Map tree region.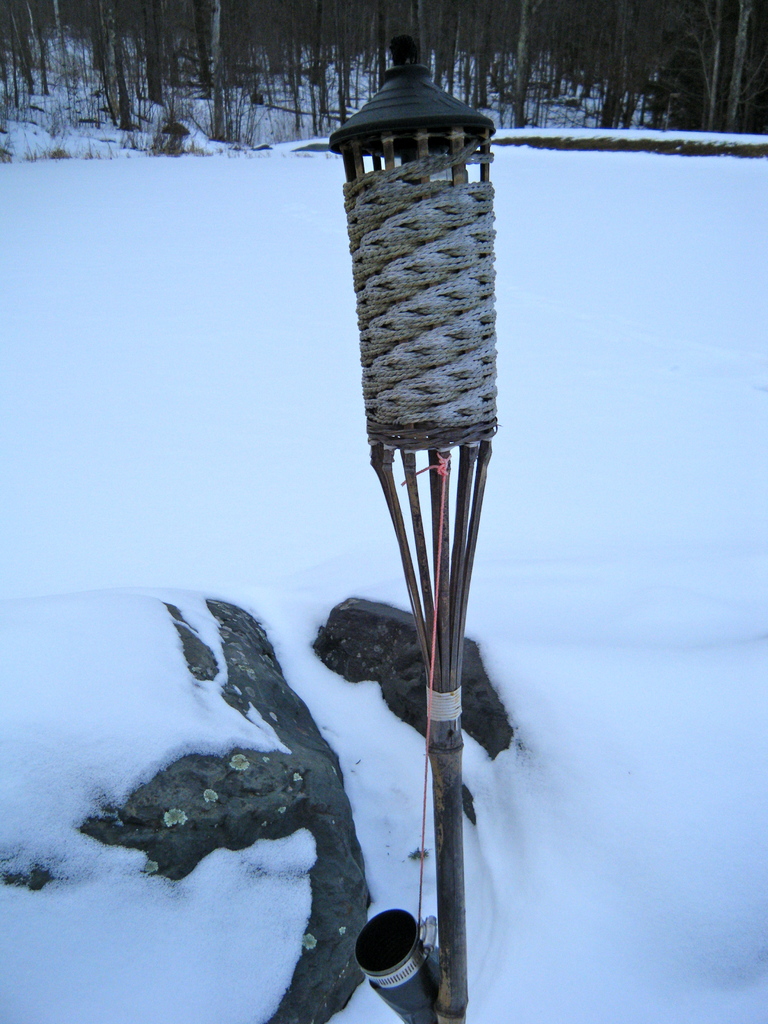
Mapped to [left=357, top=0, right=412, bottom=106].
